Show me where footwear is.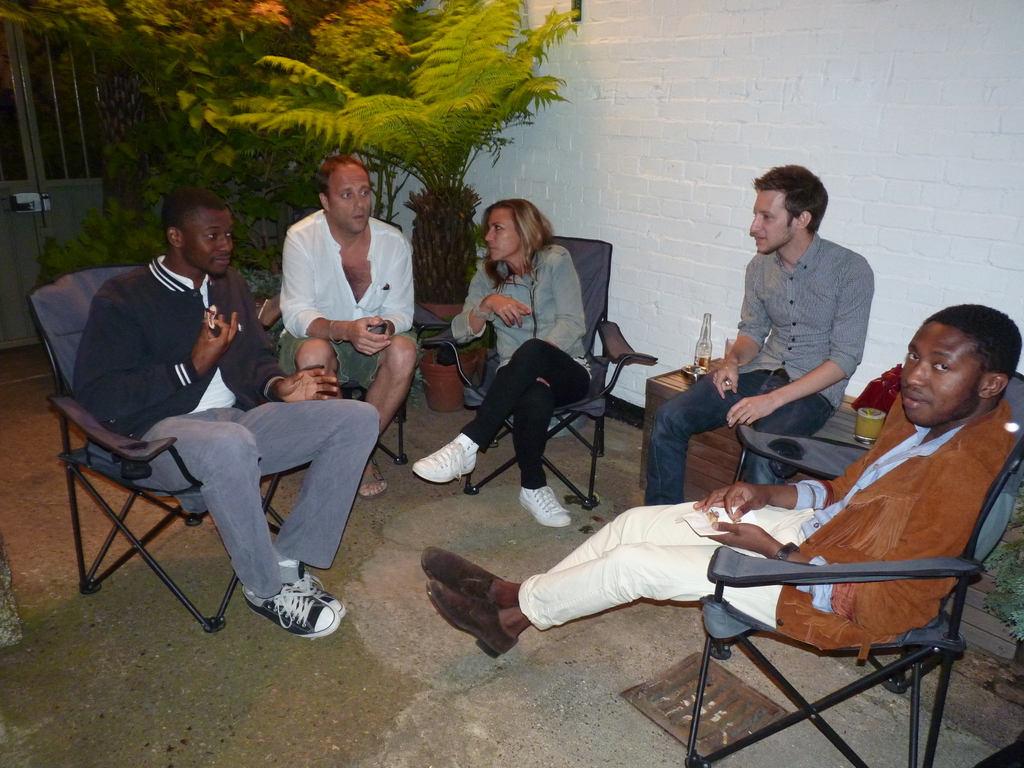
footwear is at (left=278, top=572, right=348, bottom=621).
